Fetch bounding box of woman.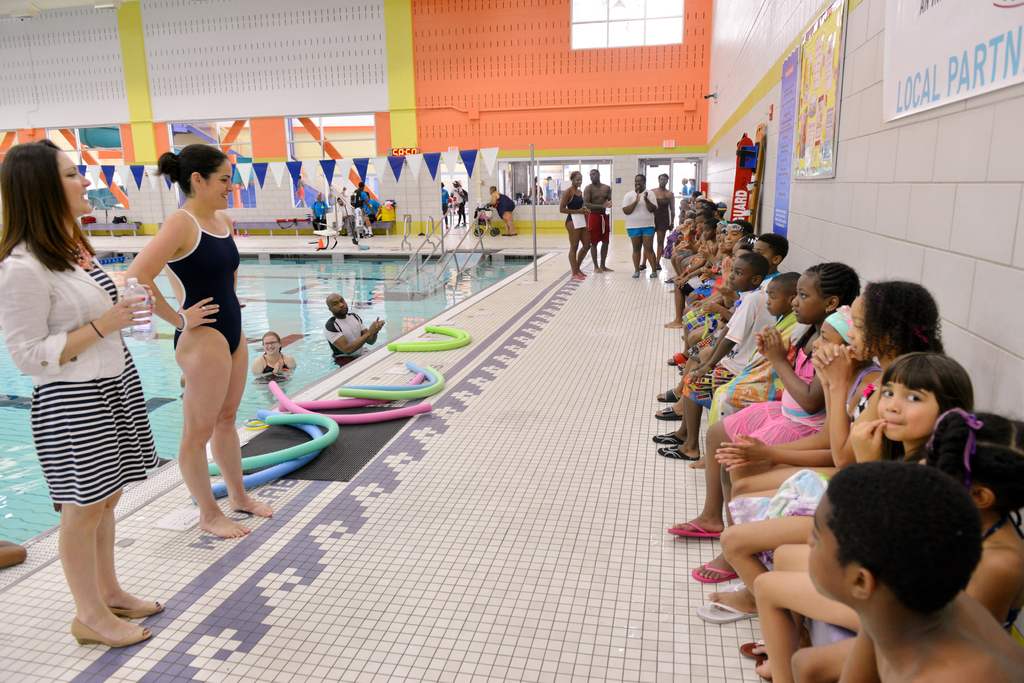
Bbox: x1=0, y1=129, x2=183, y2=653.
